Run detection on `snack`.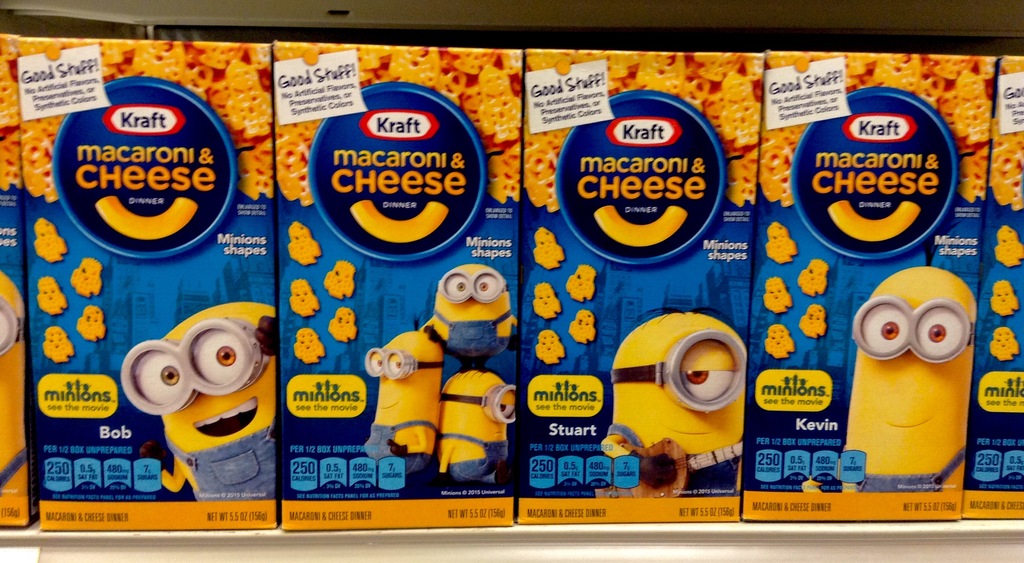
Result: {"left": 766, "top": 223, "right": 795, "bottom": 261}.
